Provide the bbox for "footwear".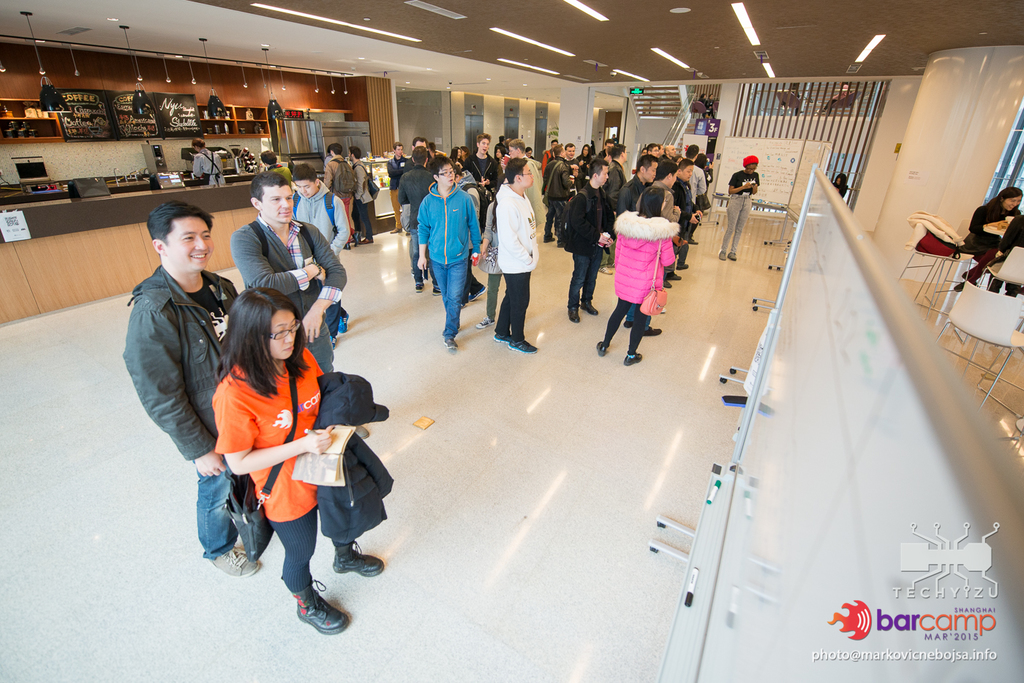
x1=507, y1=339, x2=537, y2=351.
